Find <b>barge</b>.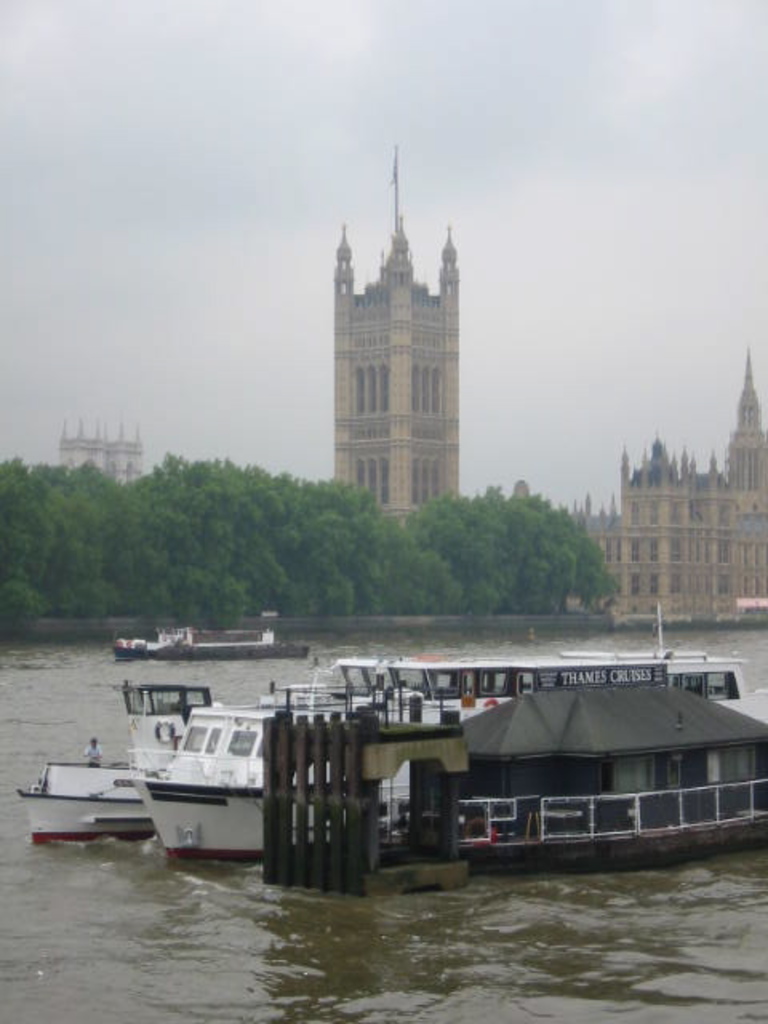
[16,686,222,851].
